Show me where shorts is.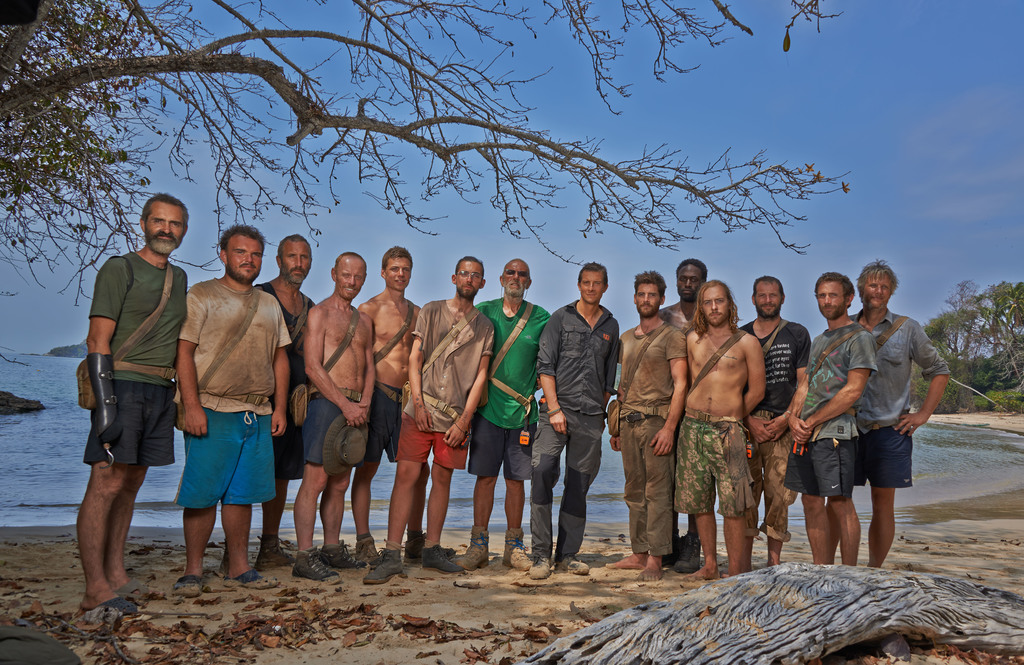
shorts is at <region>785, 437, 859, 497</region>.
